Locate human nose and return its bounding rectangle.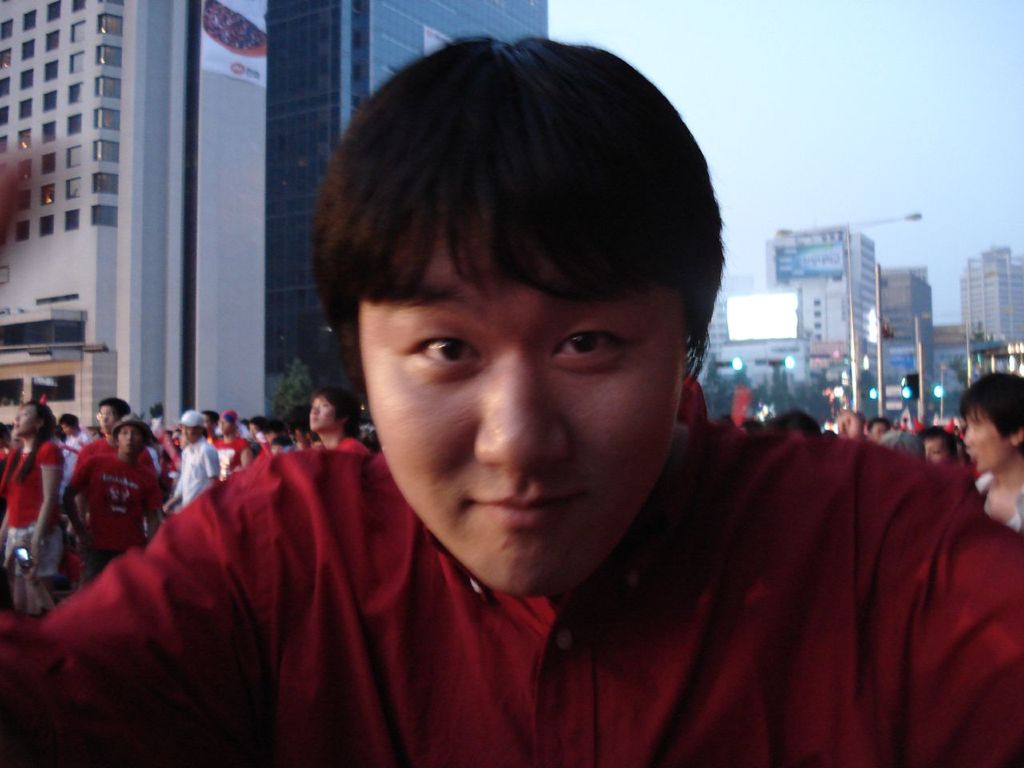
rect(98, 416, 102, 422).
